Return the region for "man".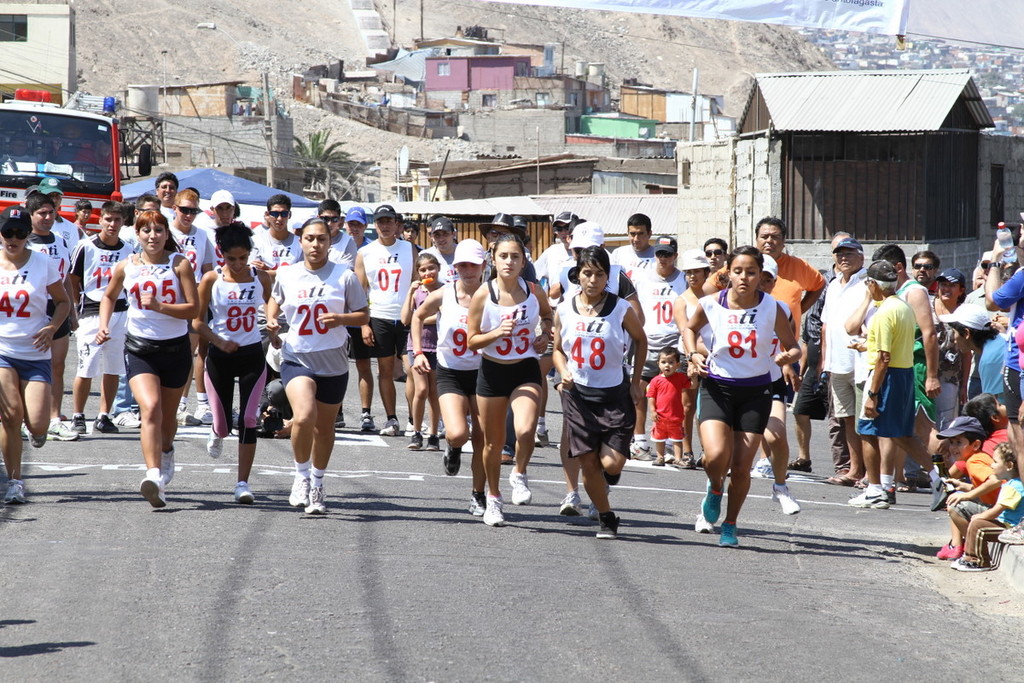
[x1=311, y1=198, x2=356, y2=271].
